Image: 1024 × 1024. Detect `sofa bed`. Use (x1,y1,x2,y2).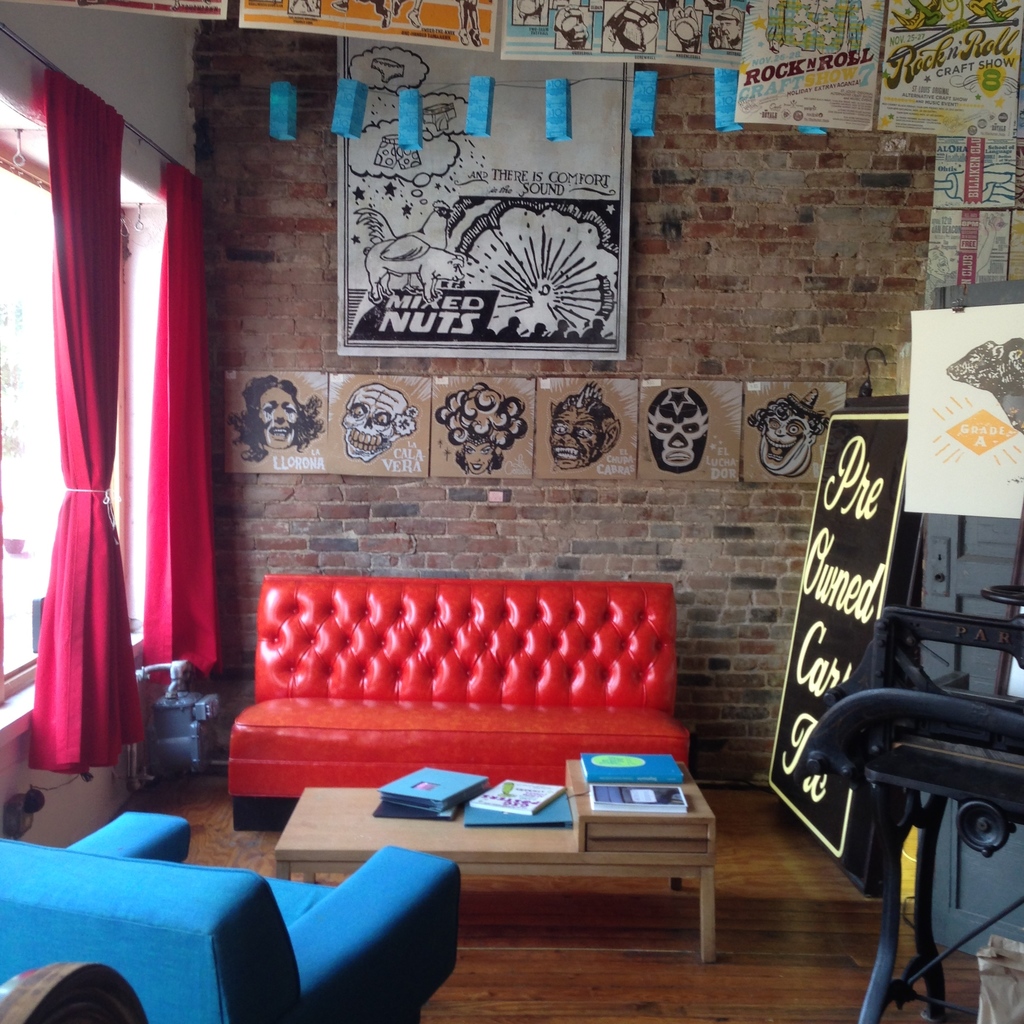
(228,573,692,833).
